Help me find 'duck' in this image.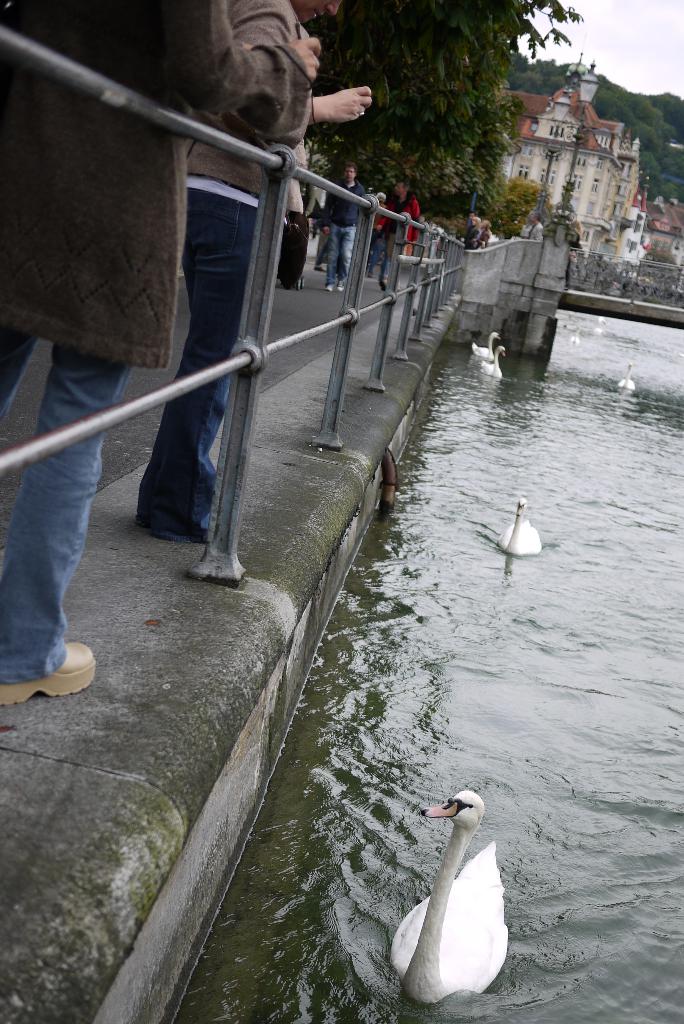
Found it: 594/312/608/332.
